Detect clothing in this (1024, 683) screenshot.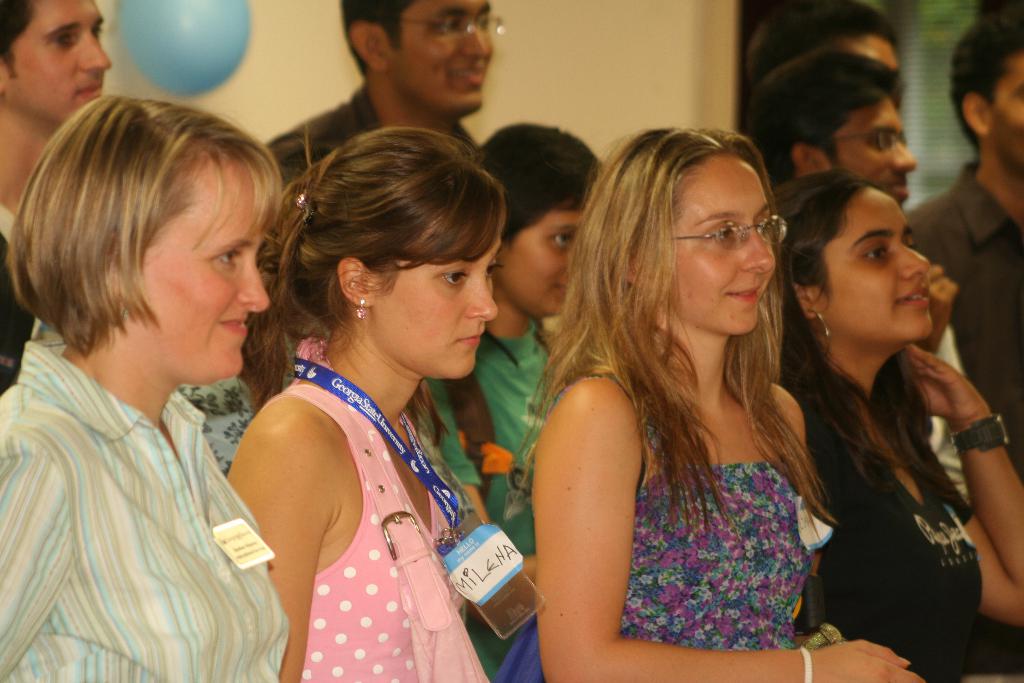
Detection: <bbox>241, 325, 502, 668</bbox>.
